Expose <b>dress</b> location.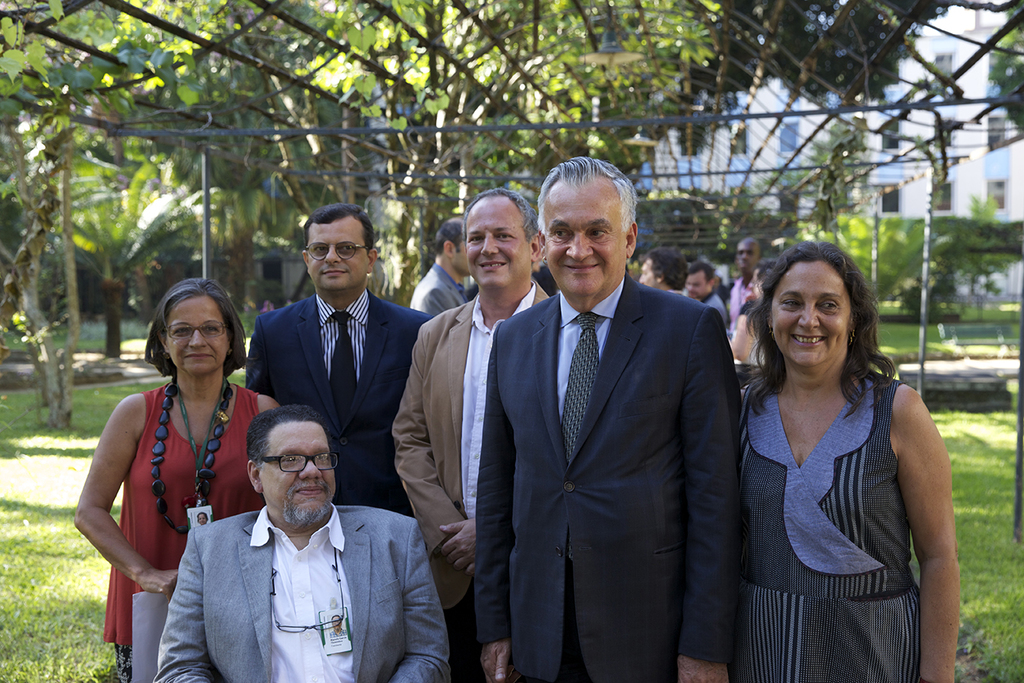
Exposed at locate(739, 369, 926, 682).
